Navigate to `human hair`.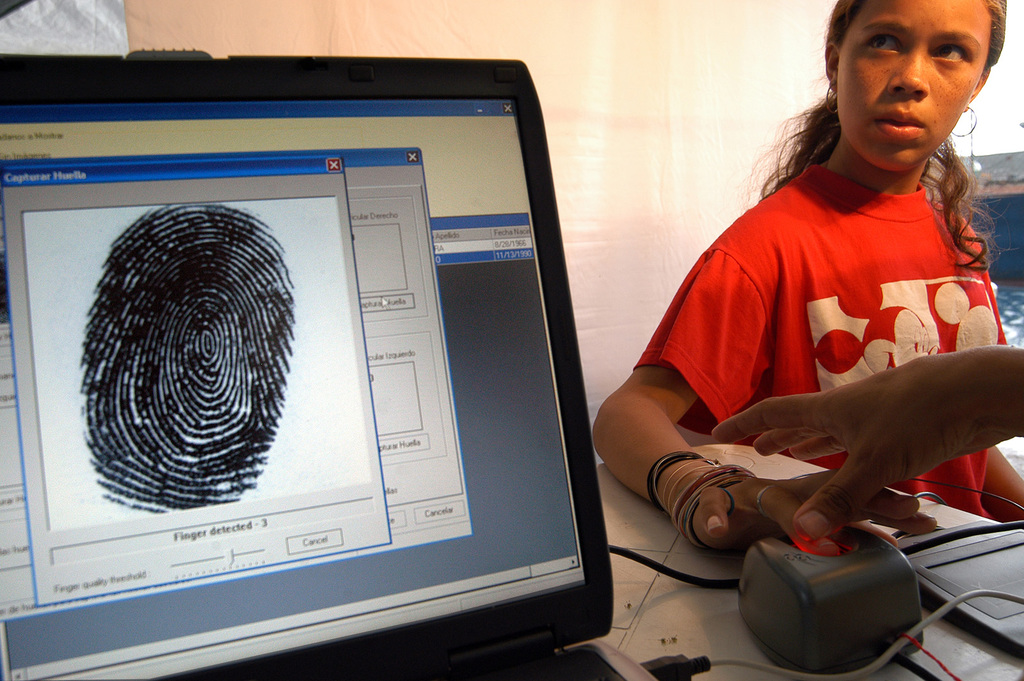
Navigation target: l=751, t=0, r=1011, b=266.
